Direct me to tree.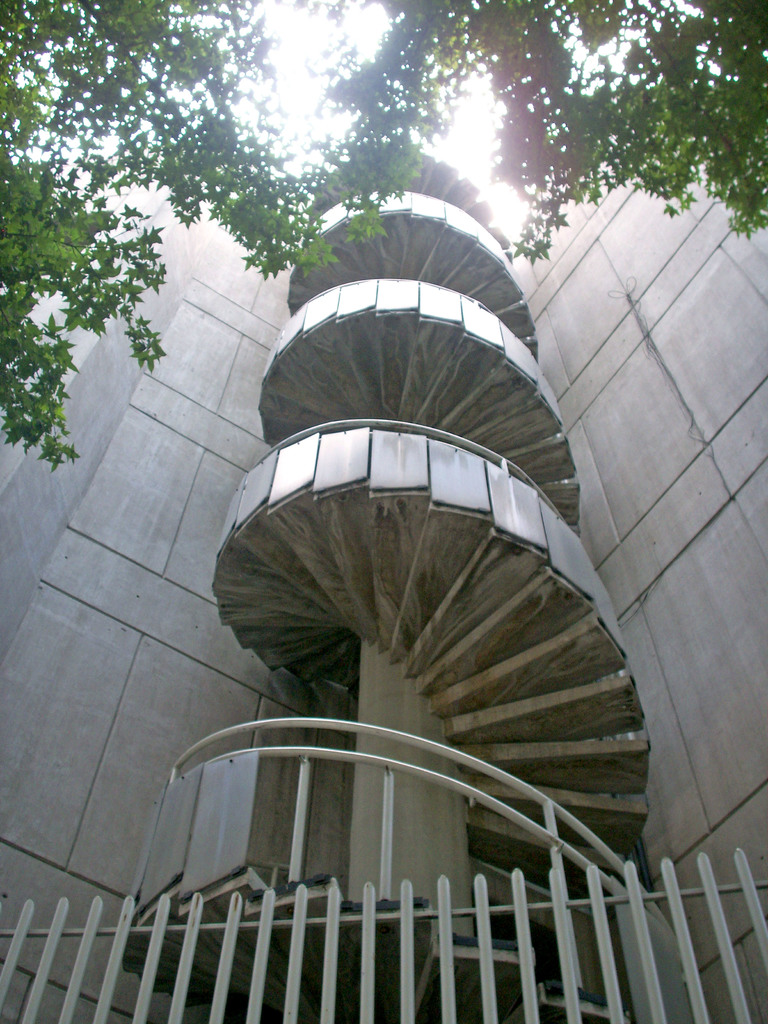
Direction: 0/0/767/474.
